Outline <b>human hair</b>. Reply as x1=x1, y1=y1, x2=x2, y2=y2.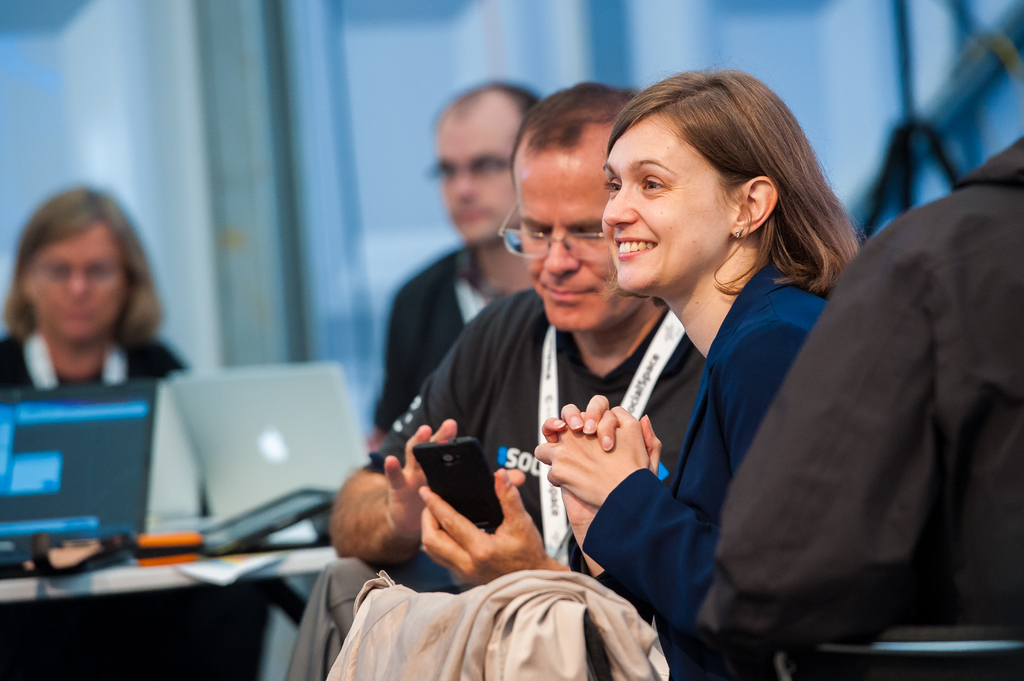
x1=12, y1=183, x2=172, y2=342.
